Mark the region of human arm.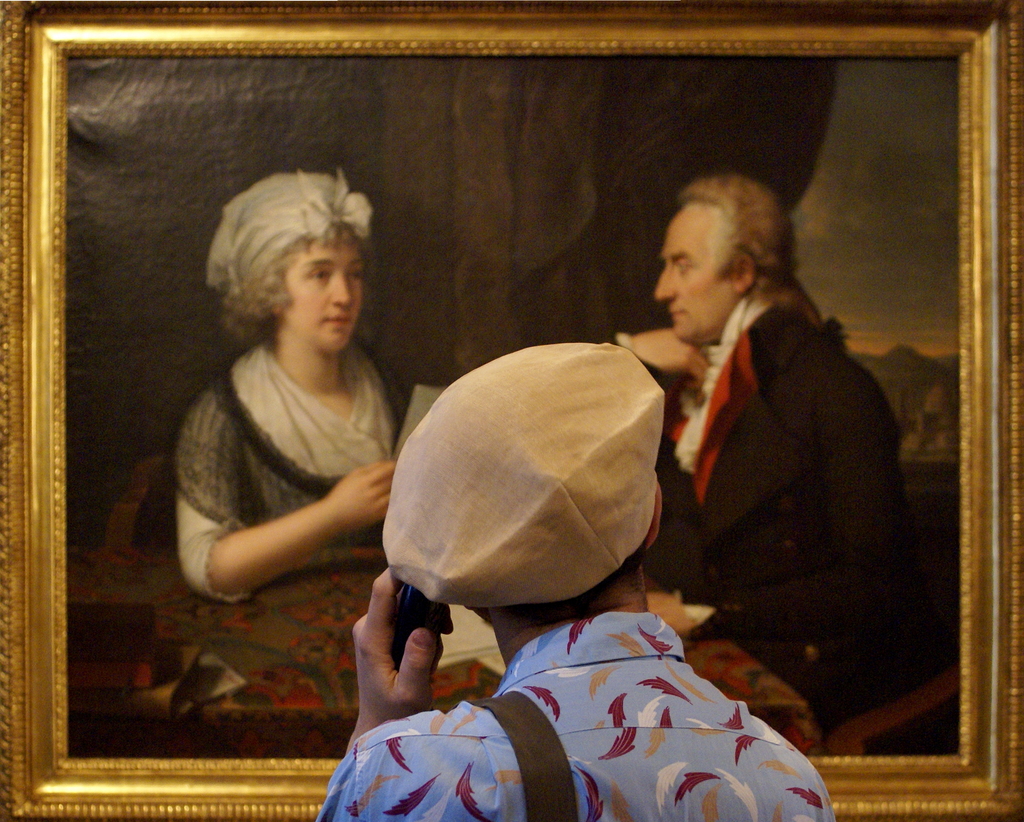
Region: crop(317, 565, 456, 821).
